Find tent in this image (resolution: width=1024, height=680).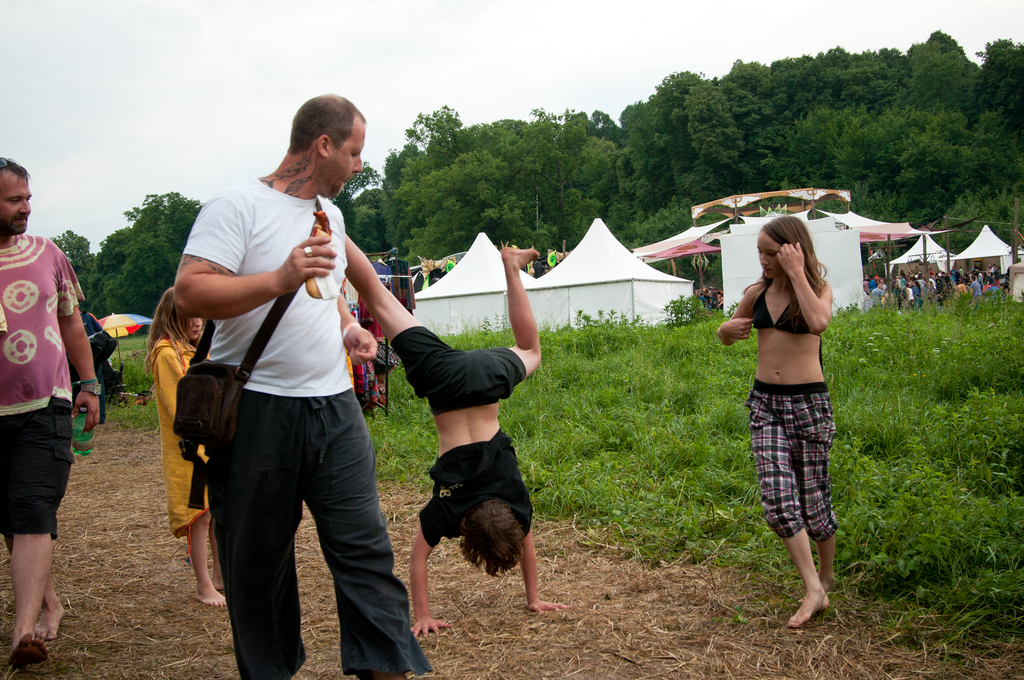
896, 235, 950, 296.
